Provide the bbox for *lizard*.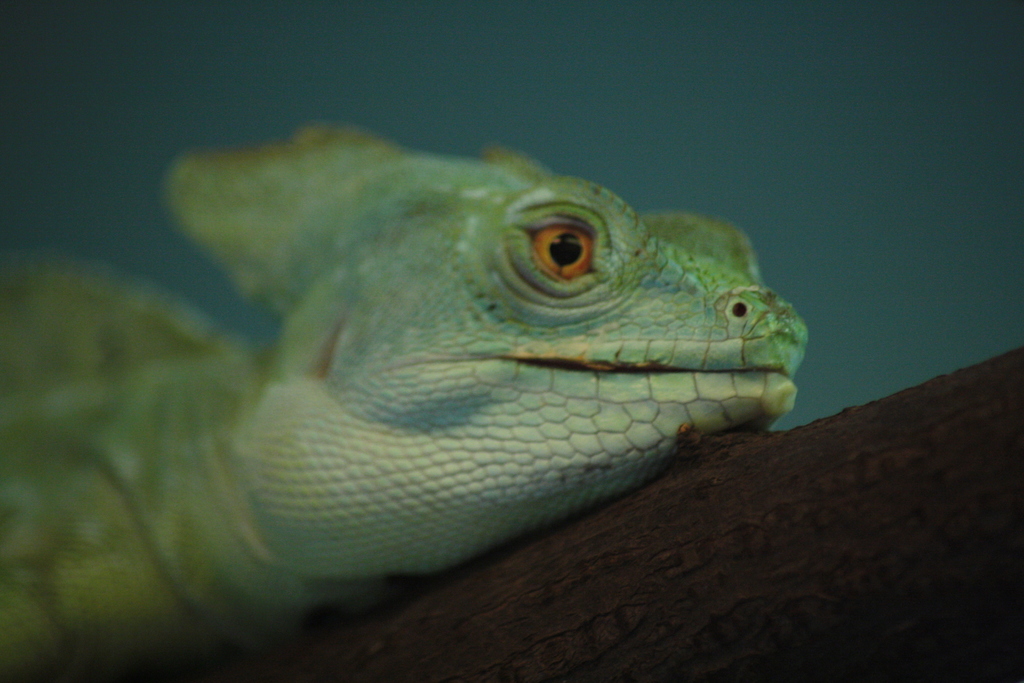
box(2, 119, 794, 654).
